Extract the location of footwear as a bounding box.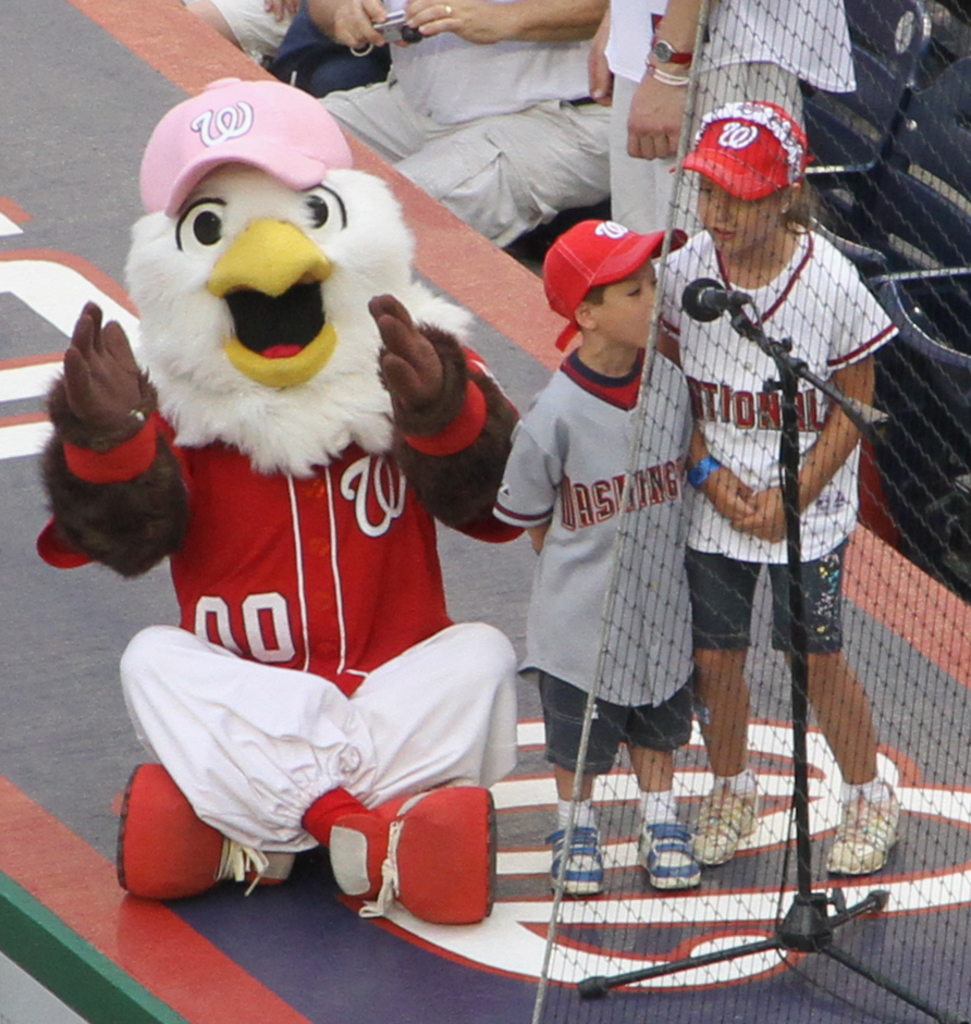
826/780/909/875.
